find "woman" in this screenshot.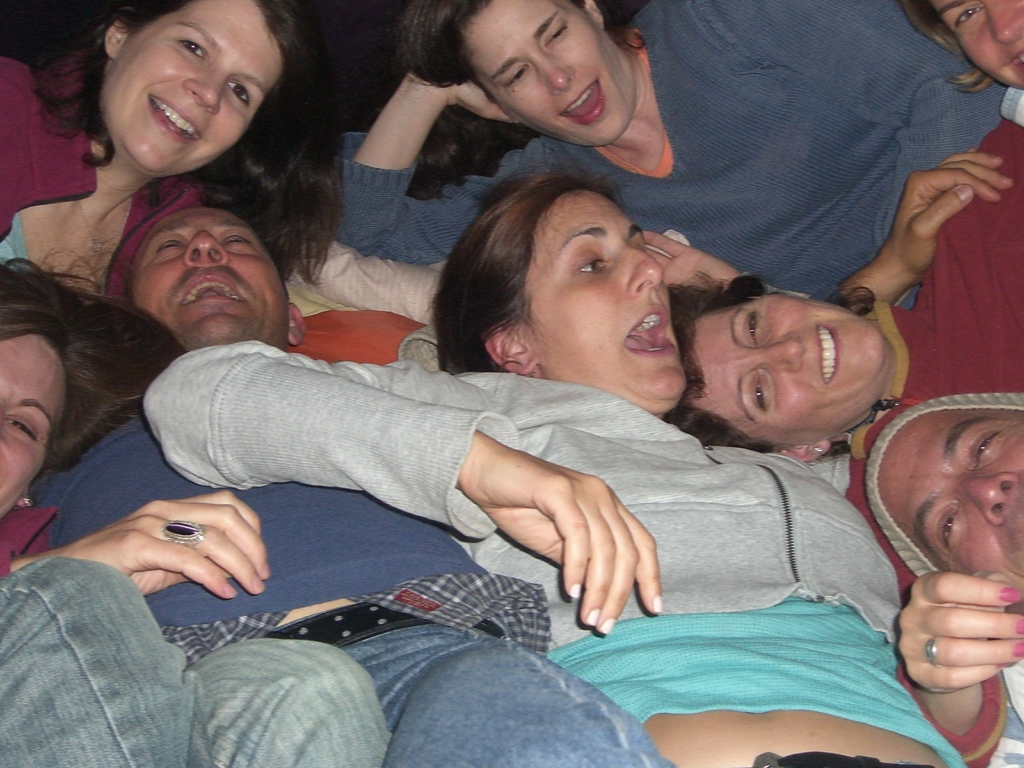
The bounding box for "woman" is bbox(0, 0, 324, 319).
